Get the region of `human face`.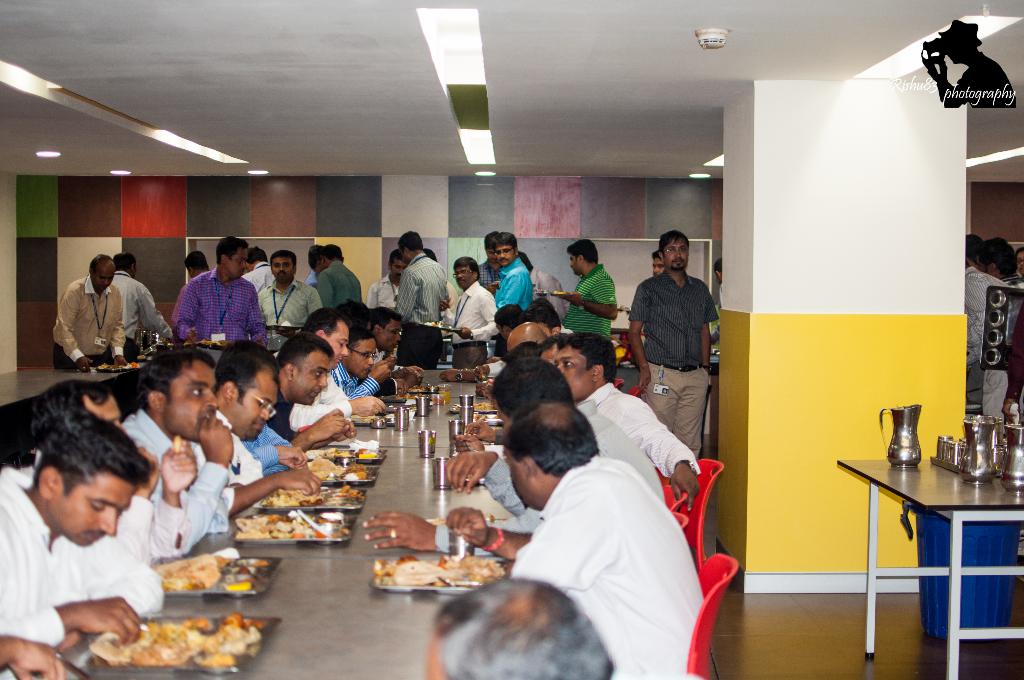
rect(224, 249, 248, 277).
